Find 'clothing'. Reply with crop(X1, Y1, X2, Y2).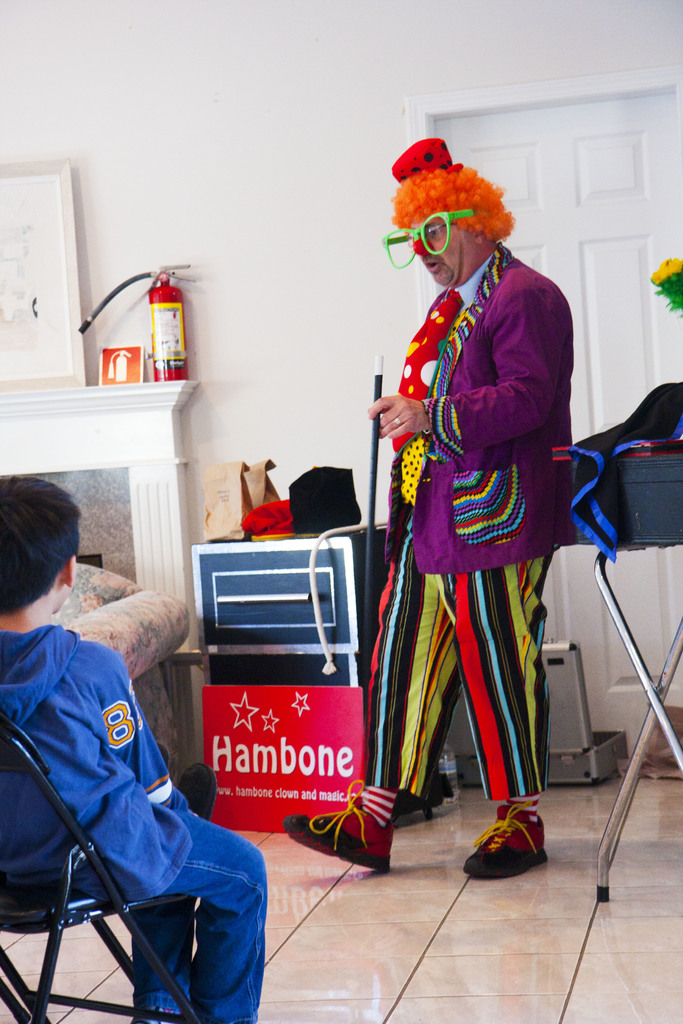
crop(368, 238, 565, 835).
